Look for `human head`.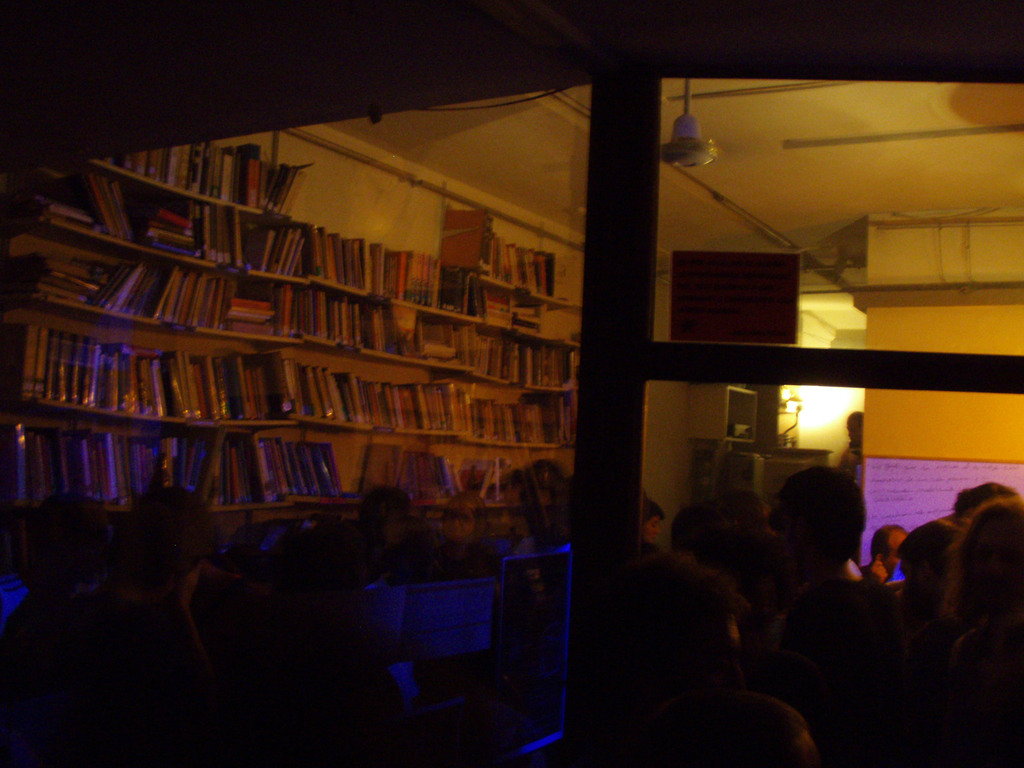
Found: 359/484/415/554.
